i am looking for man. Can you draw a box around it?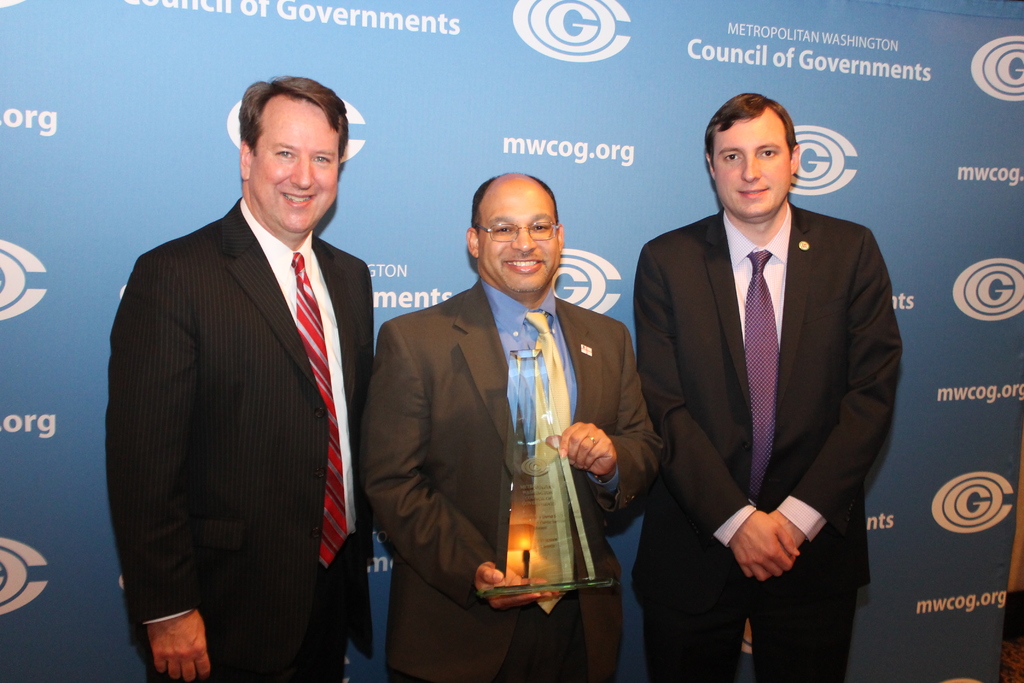
Sure, the bounding box is <region>359, 168, 669, 682</region>.
